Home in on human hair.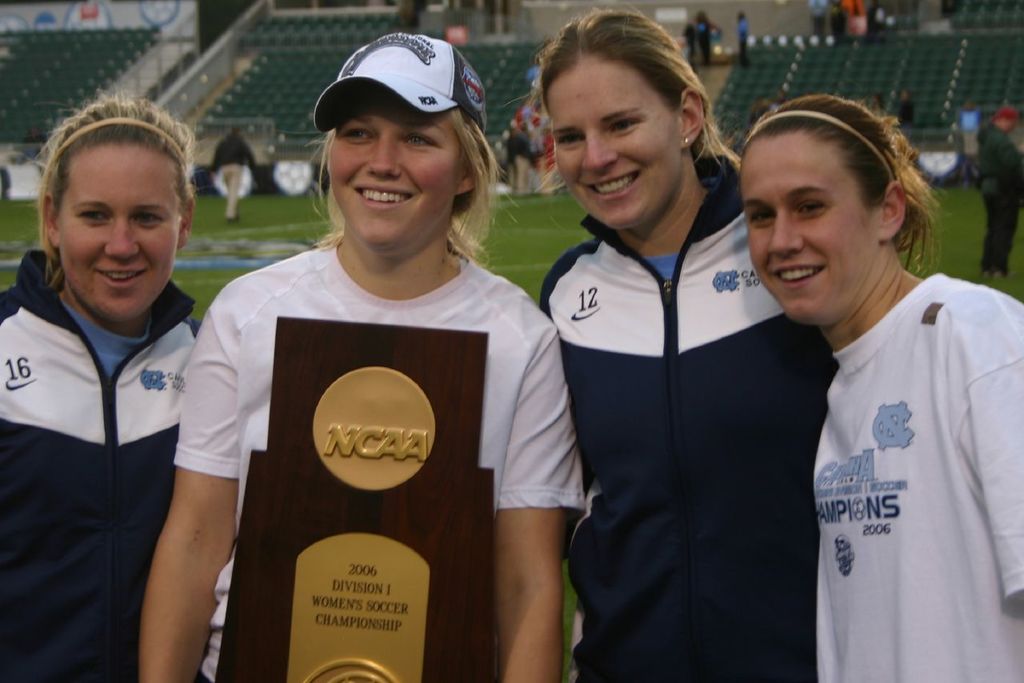
Homed in at rect(738, 93, 952, 278).
